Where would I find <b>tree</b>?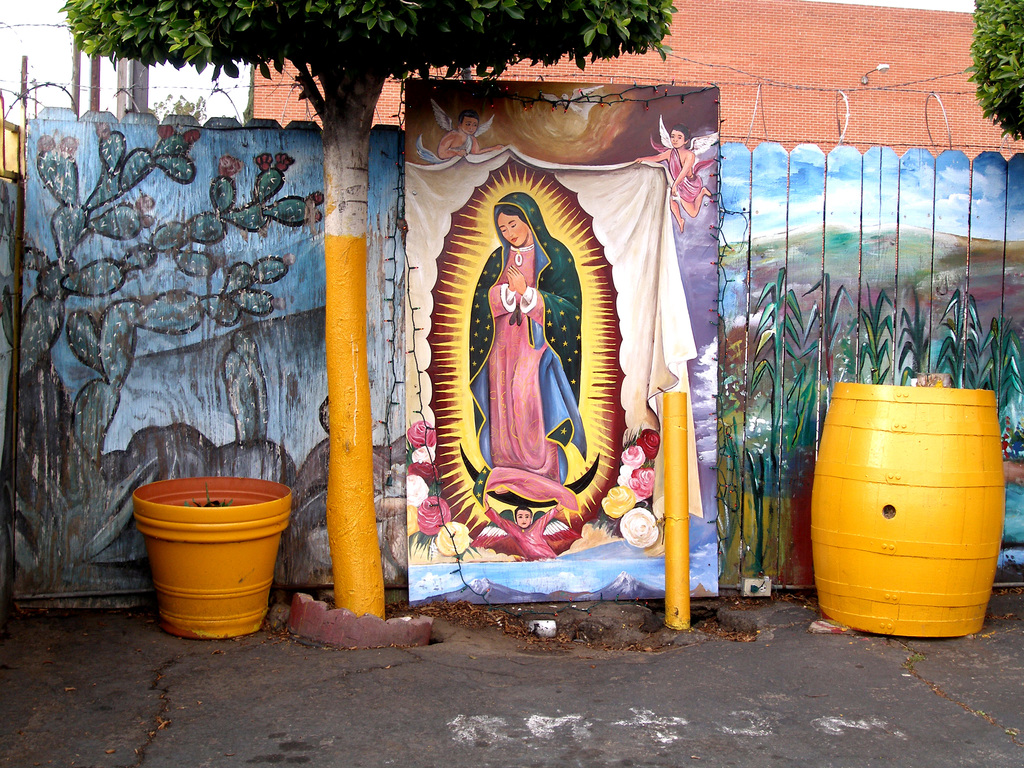
At bbox=[150, 90, 211, 117].
